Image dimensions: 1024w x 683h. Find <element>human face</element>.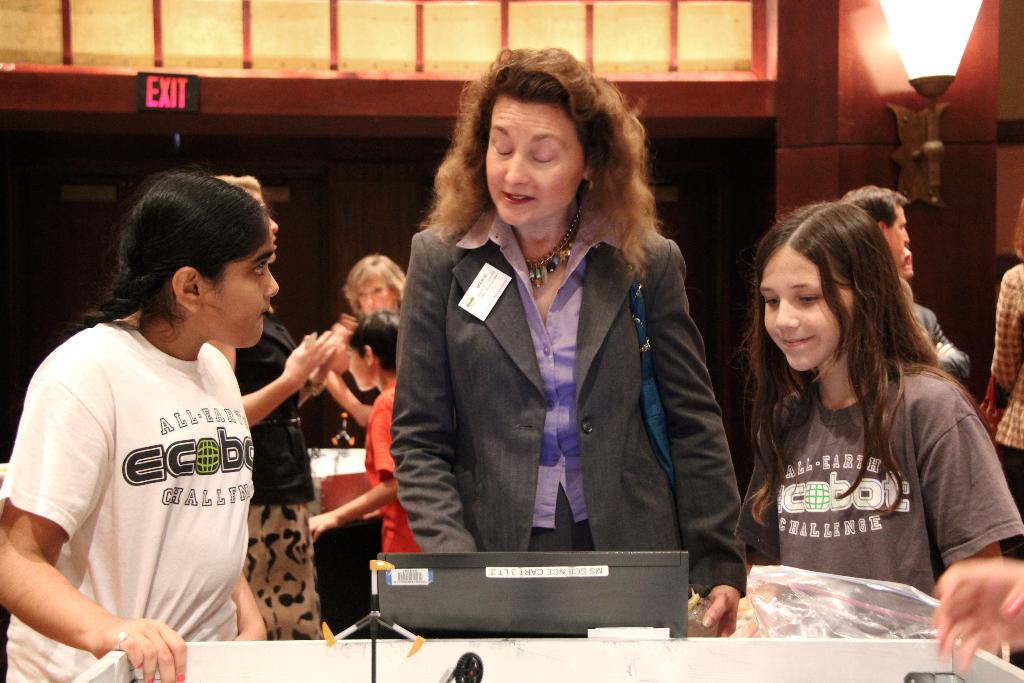
(left=357, top=281, right=392, bottom=317).
